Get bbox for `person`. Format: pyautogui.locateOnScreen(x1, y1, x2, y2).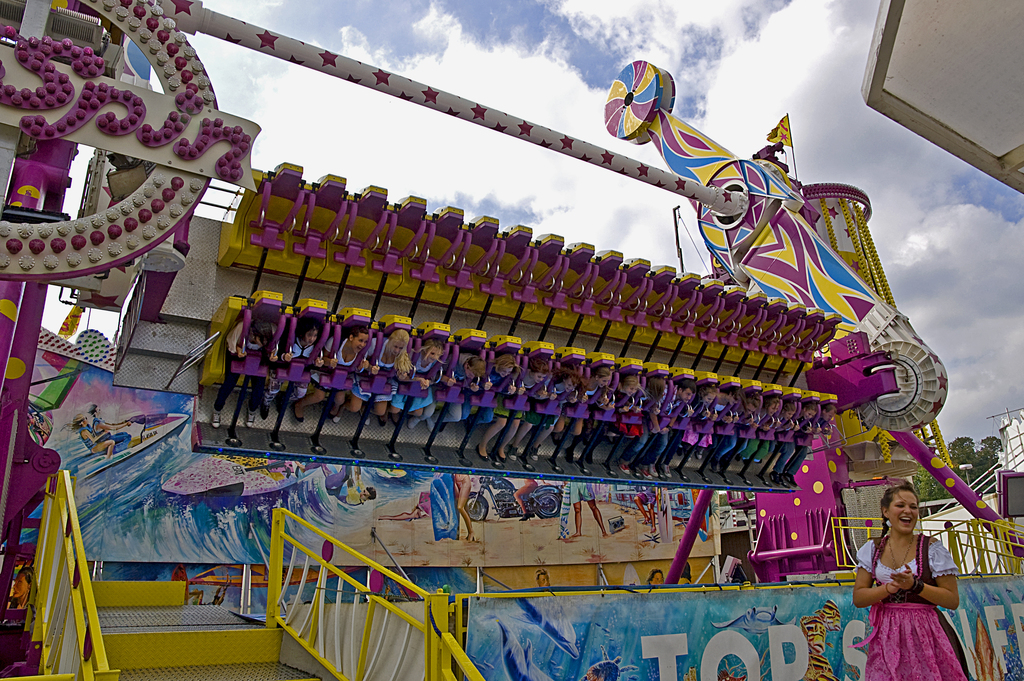
pyautogui.locateOnScreen(349, 325, 412, 427).
